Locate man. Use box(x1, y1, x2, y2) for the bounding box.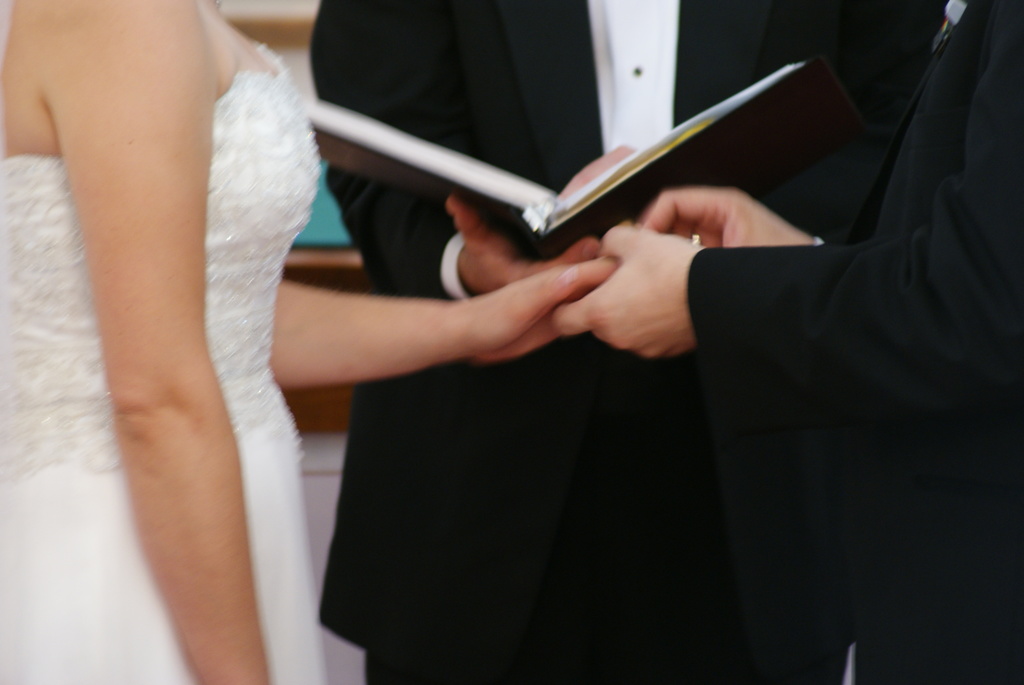
box(315, 0, 953, 684).
